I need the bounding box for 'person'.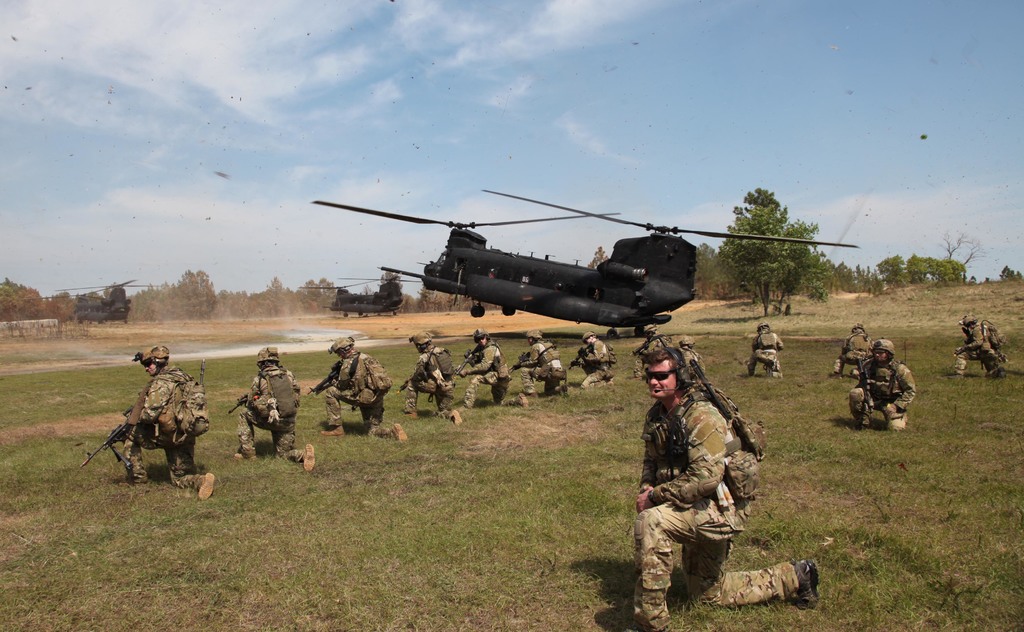
Here it is: select_region(457, 326, 529, 409).
